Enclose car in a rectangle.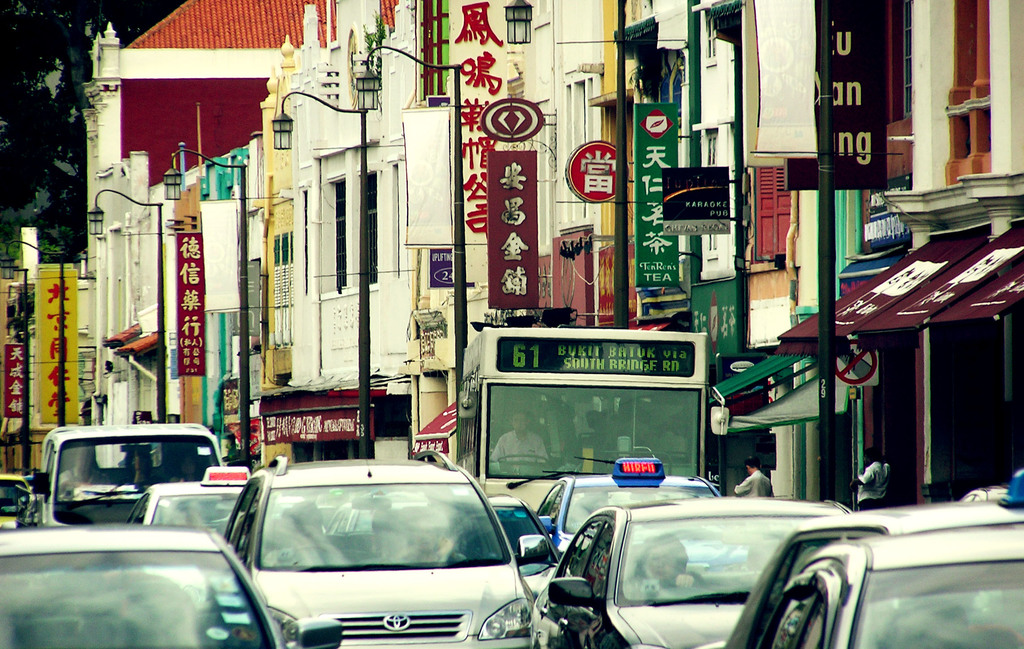
[left=224, top=447, right=536, bottom=648].
